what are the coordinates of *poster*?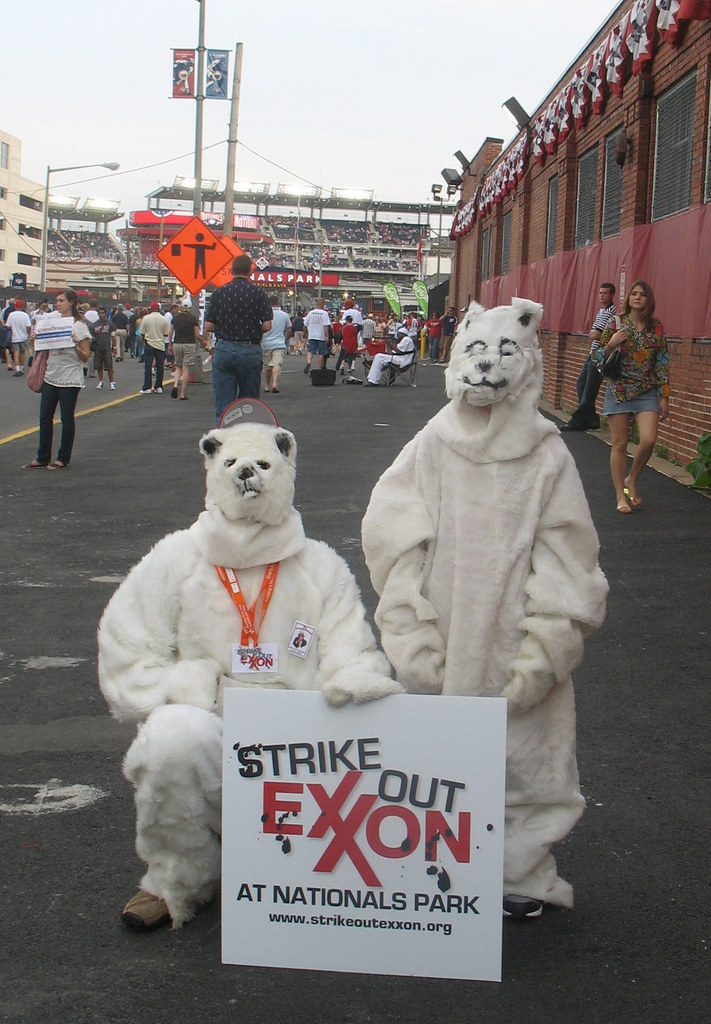
left=223, top=689, right=507, bottom=983.
